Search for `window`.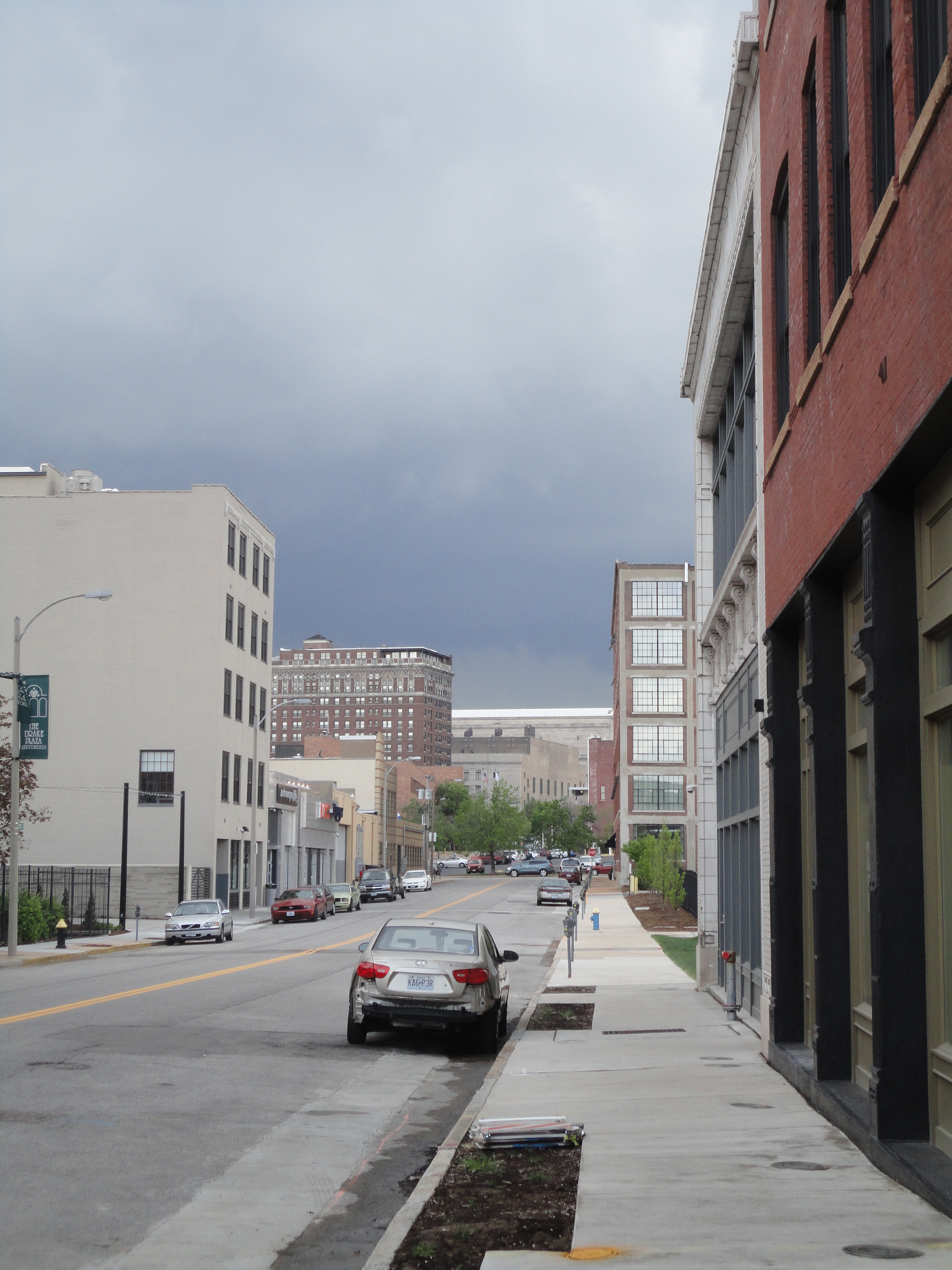
Found at box(186, 200, 201, 210).
